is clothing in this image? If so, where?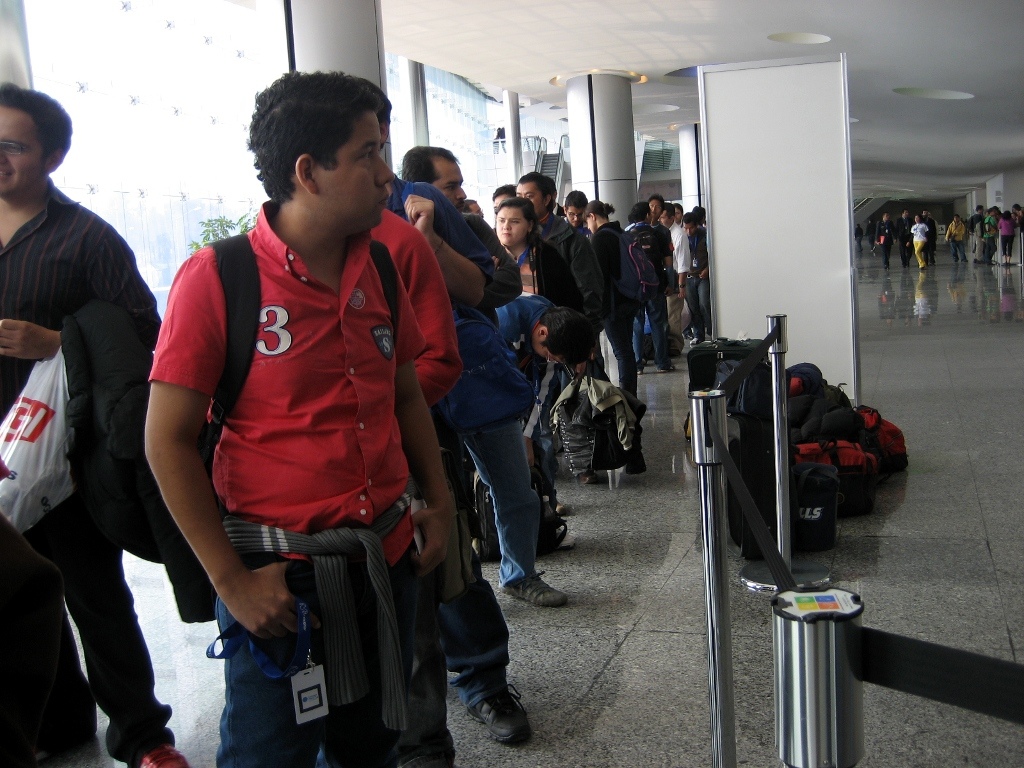
Yes, at BBox(969, 213, 981, 256).
